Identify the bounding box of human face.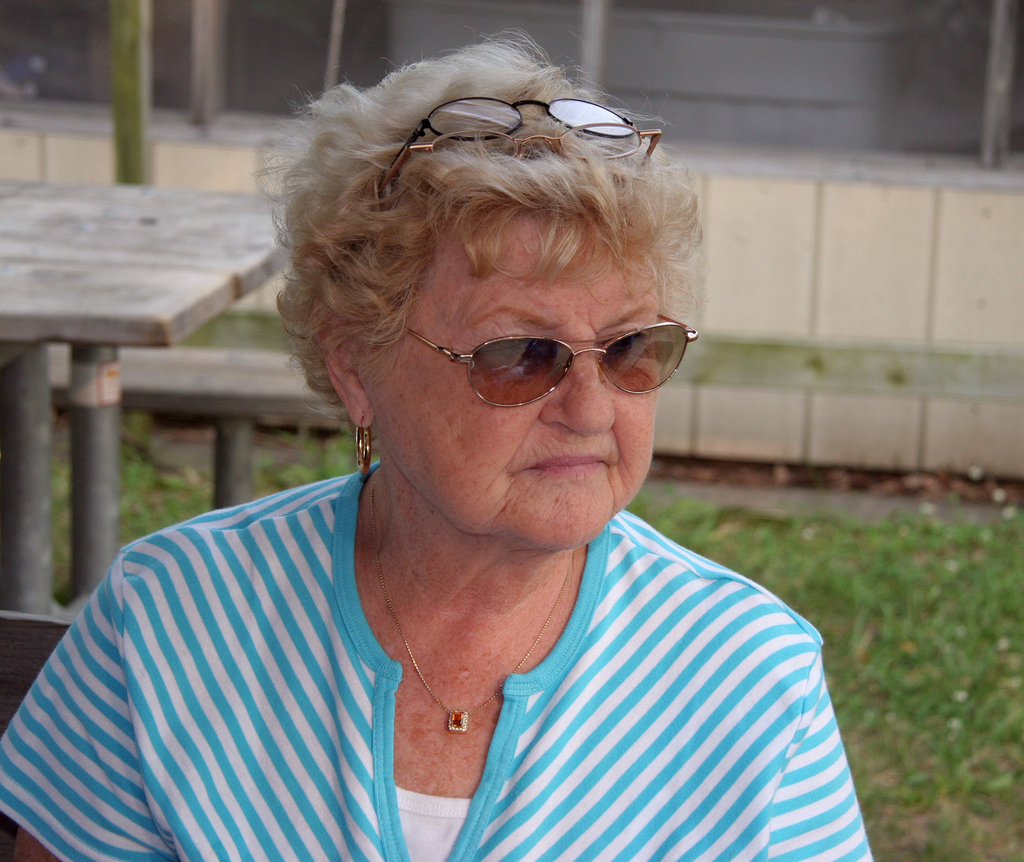
{"left": 358, "top": 210, "right": 660, "bottom": 552}.
